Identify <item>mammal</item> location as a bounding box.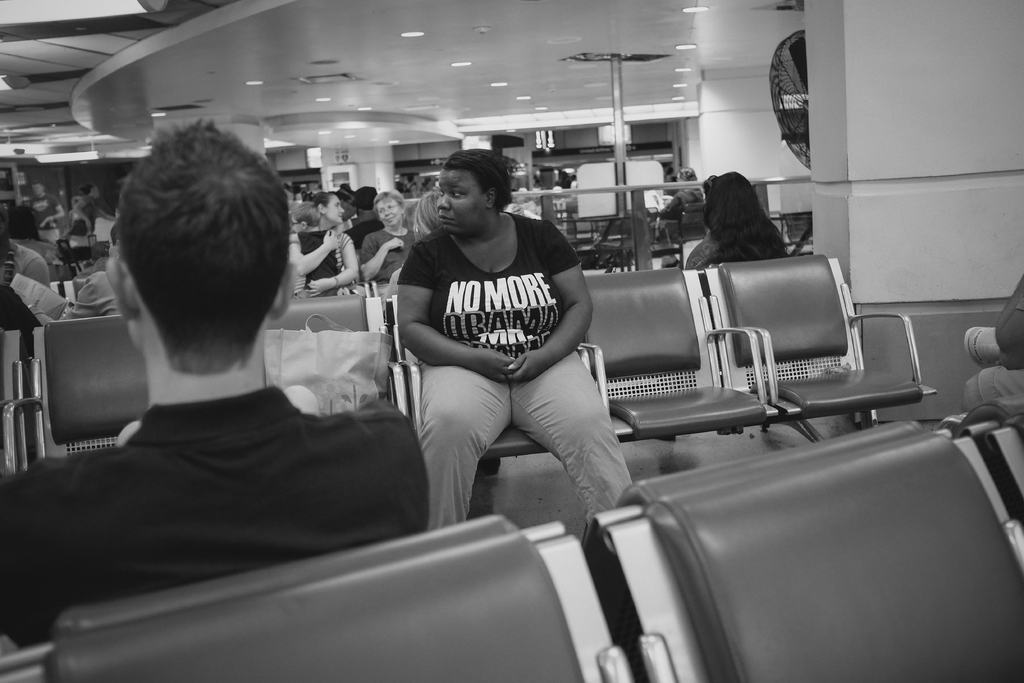
left=653, top=167, right=705, bottom=267.
